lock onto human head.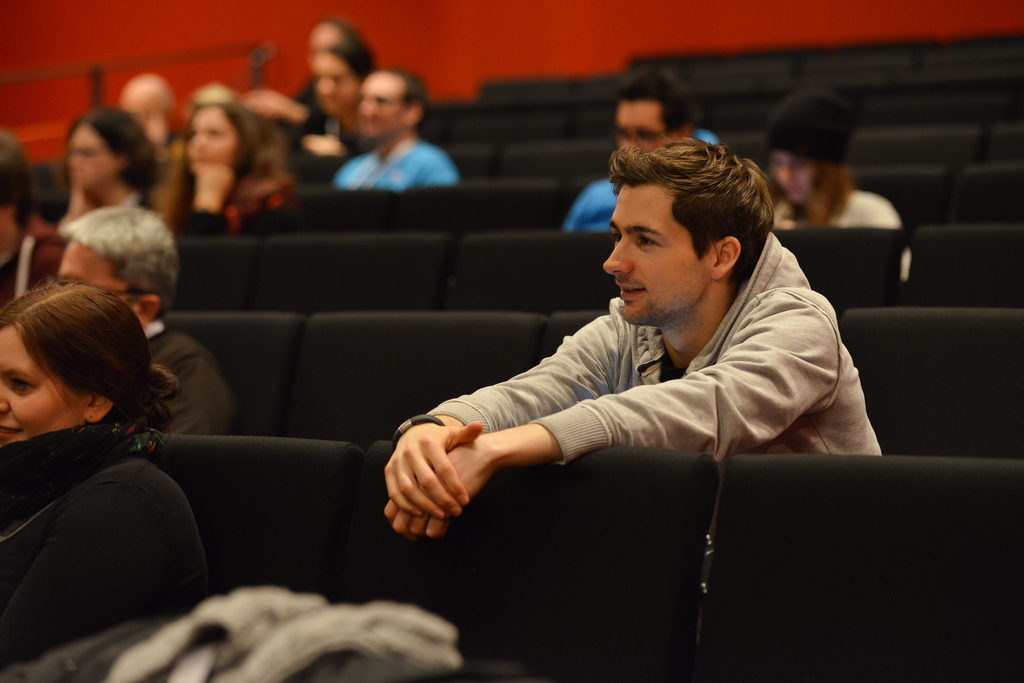
Locked: locate(0, 283, 140, 459).
